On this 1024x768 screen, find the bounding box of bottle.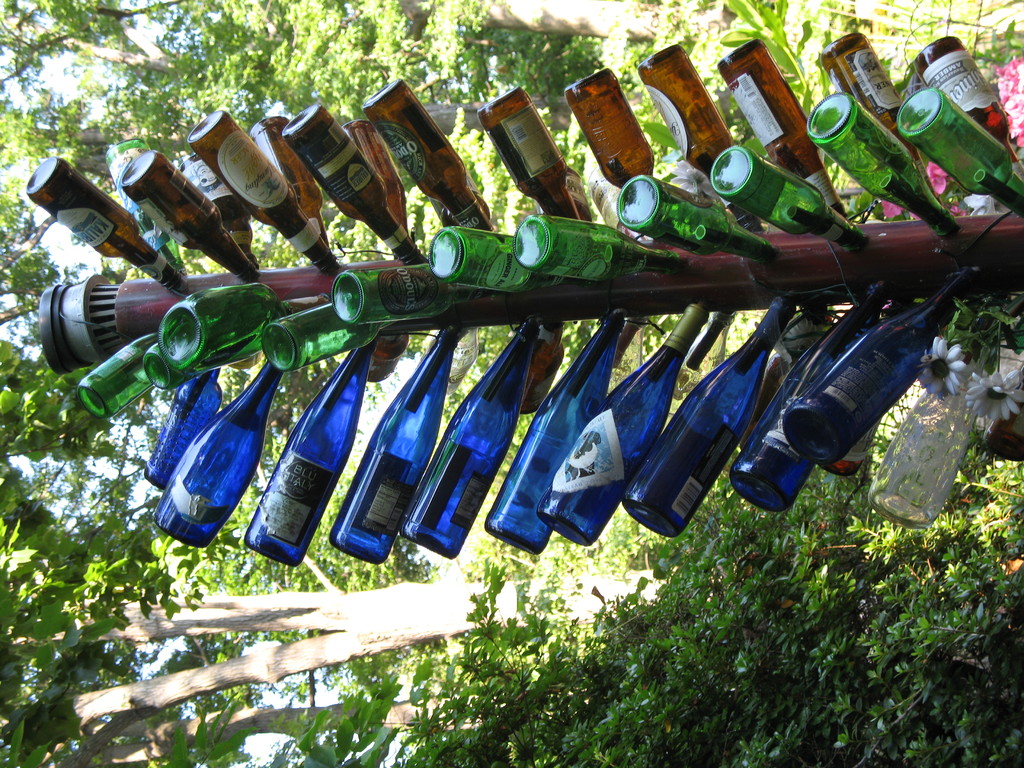
Bounding box: BBox(598, 165, 758, 259).
